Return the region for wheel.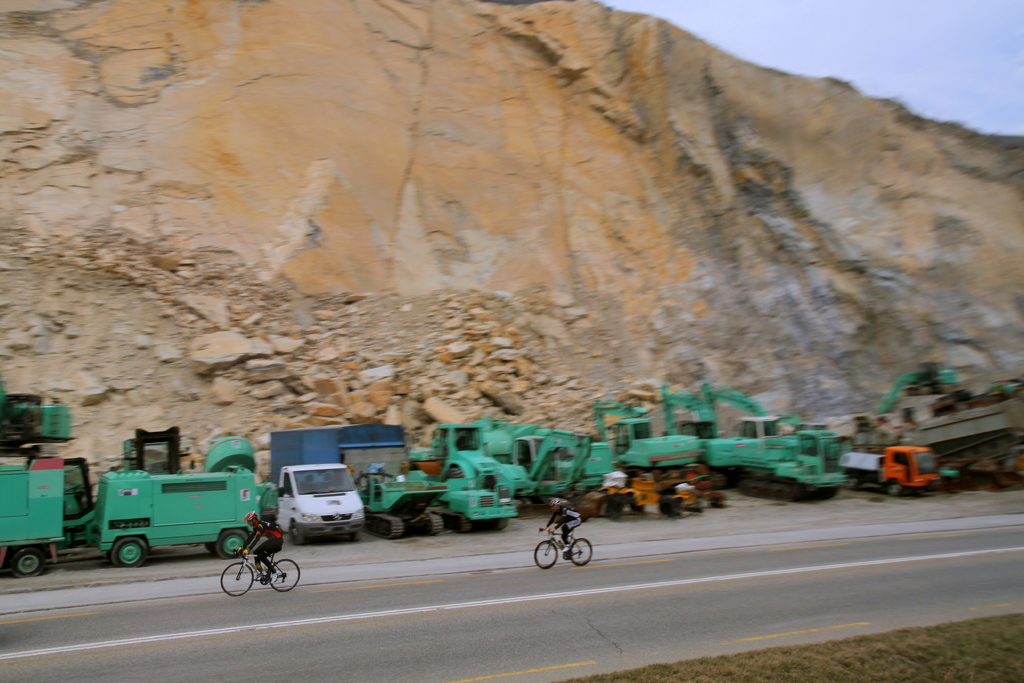
<bbox>218, 561, 255, 599</bbox>.
